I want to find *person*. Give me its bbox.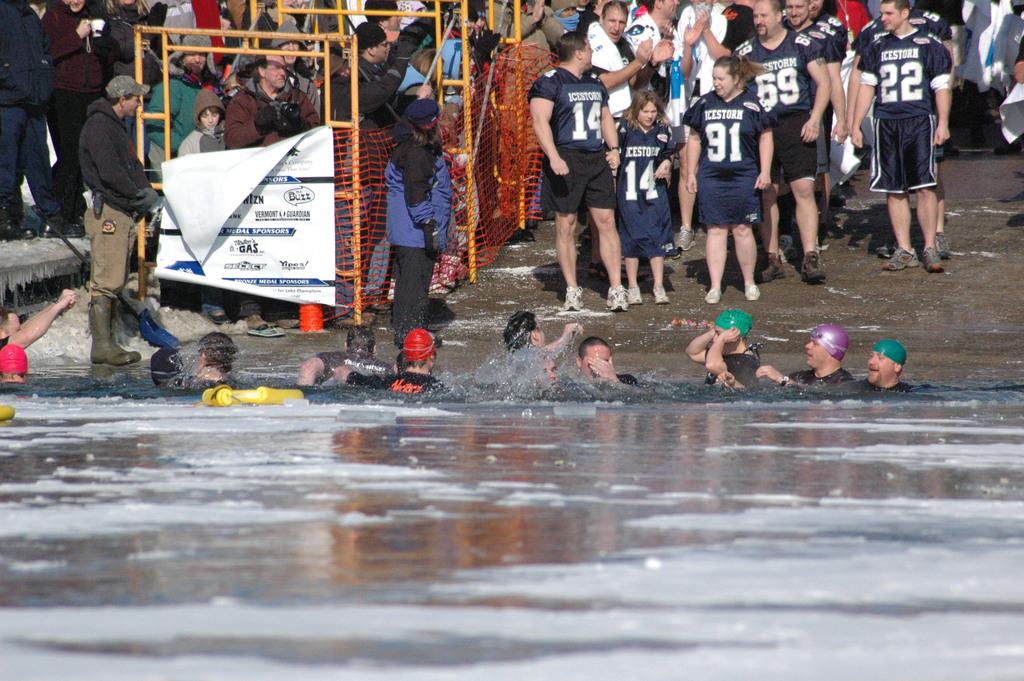
{"x1": 573, "y1": 327, "x2": 632, "y2": 377}.
